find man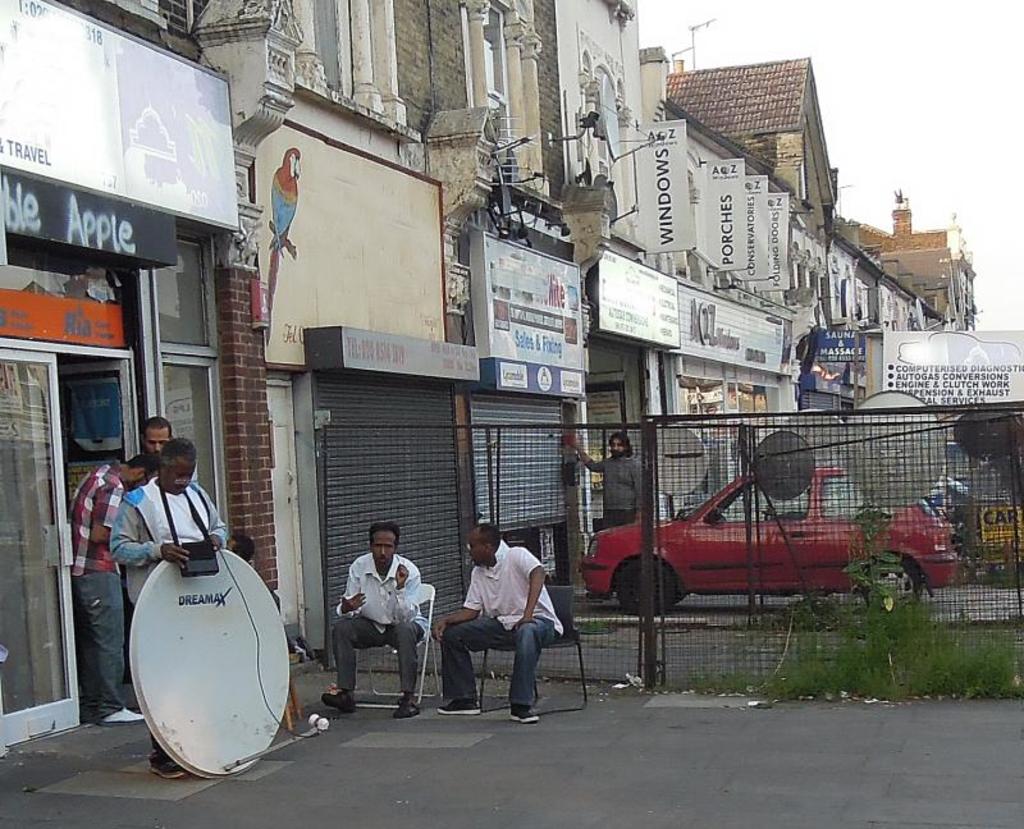
select_region(319, 521, 430, 720)
